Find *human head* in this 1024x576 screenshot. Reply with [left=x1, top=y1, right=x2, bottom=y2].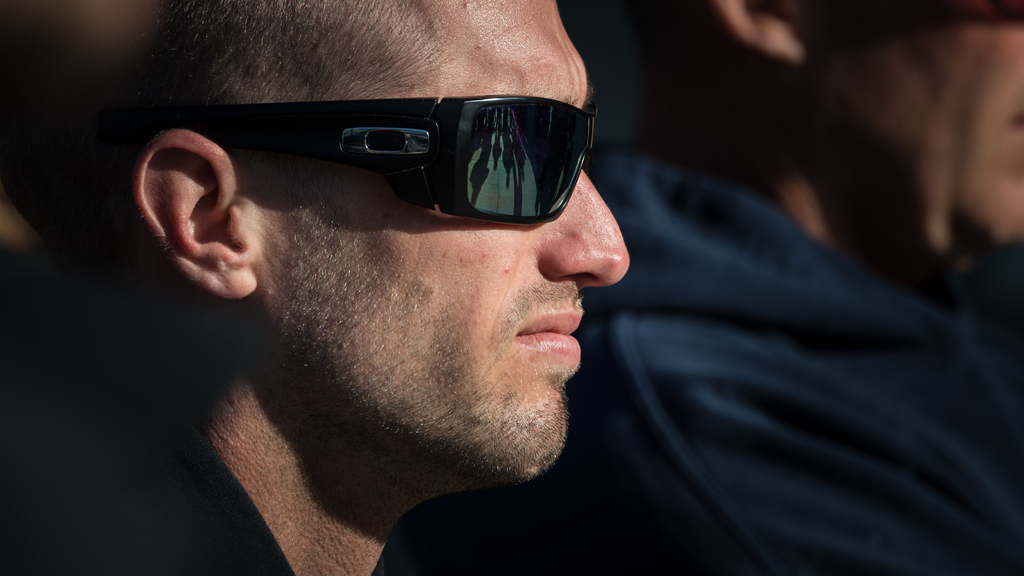
[left=706, top=0, right=1023, bottom=245].
